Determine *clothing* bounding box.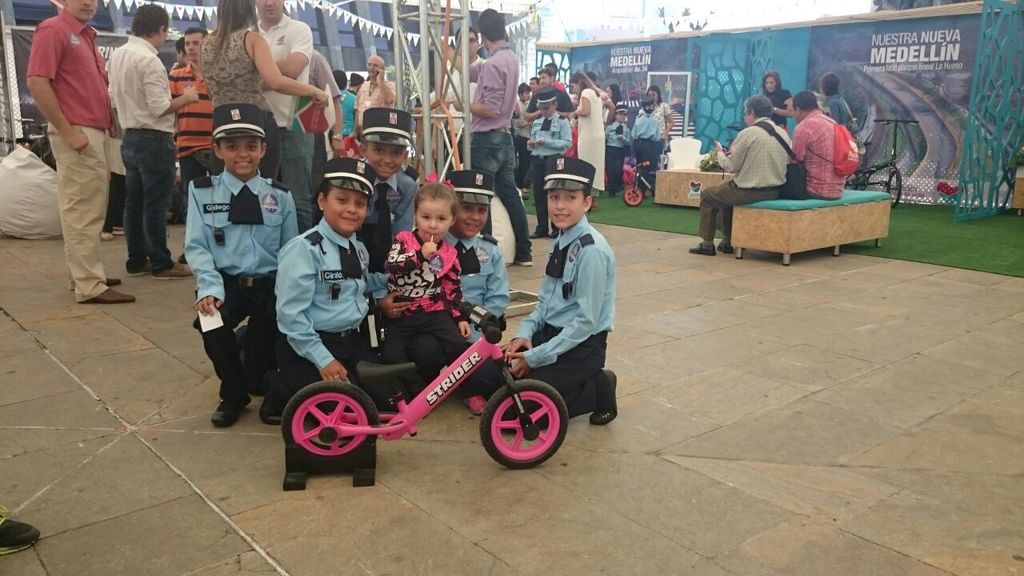
Determined: locate(794, 109, 842, 203).
